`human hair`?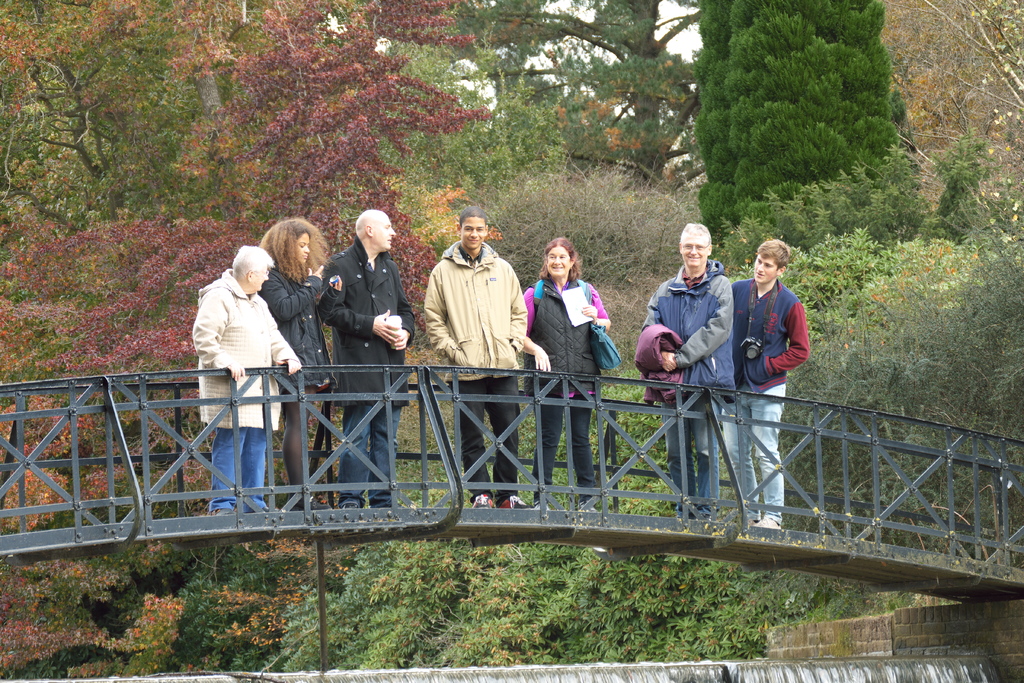
755:236:790:267
